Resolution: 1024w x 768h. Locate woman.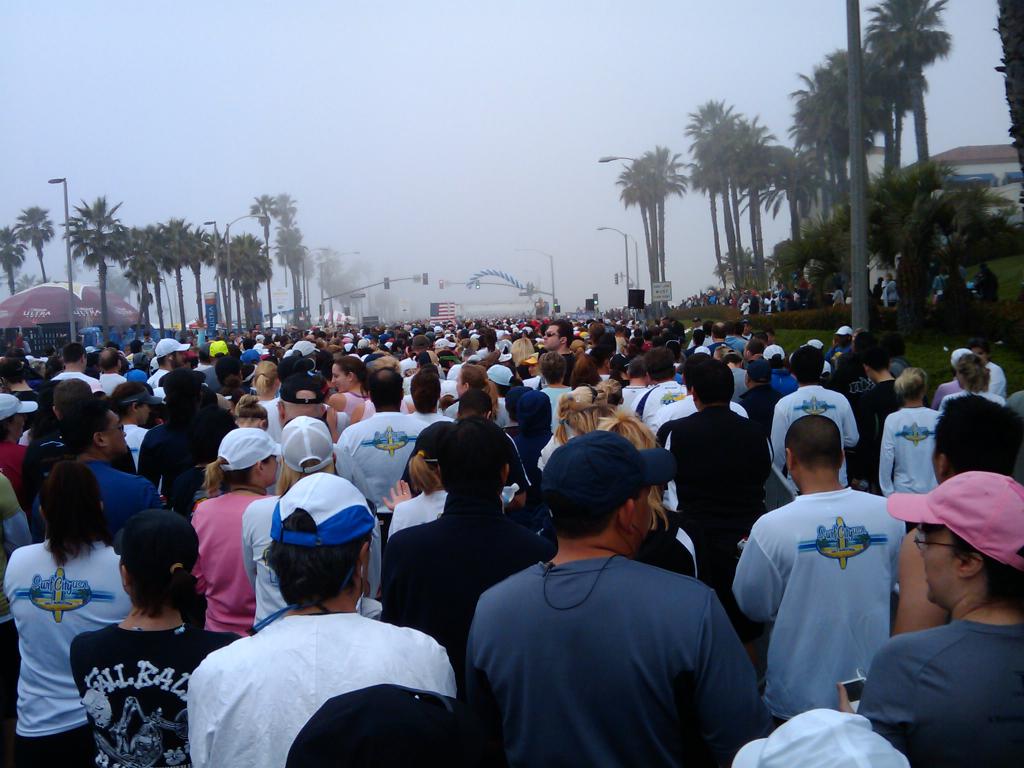
rect(545, 412, 712, 581).
